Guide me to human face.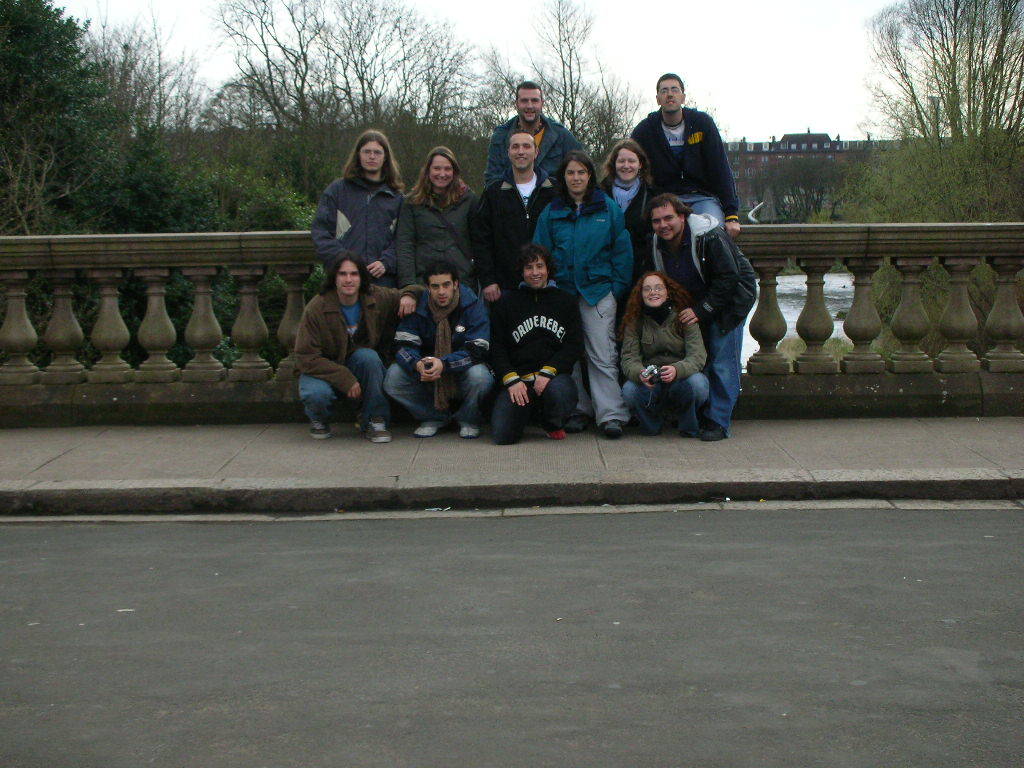
Guidance: bbox=(662, 78, 681, 115).
